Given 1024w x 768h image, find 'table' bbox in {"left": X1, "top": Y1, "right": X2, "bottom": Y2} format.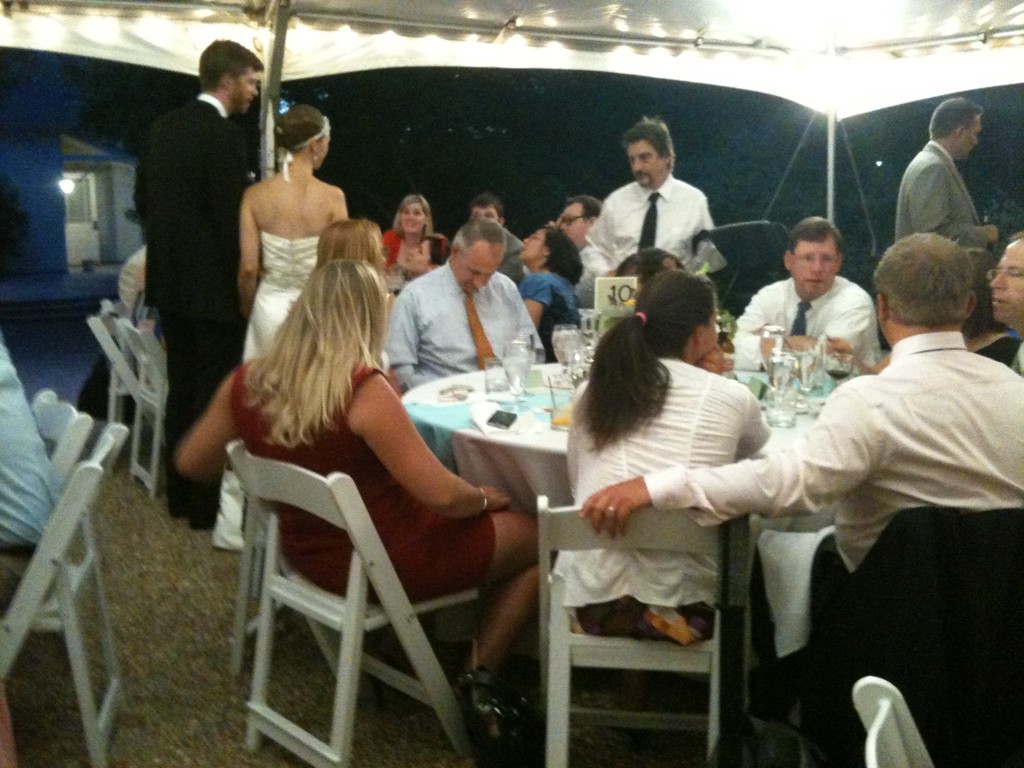
{"left": 400, "top": 348, "right": 864, "bottom": 654}.
